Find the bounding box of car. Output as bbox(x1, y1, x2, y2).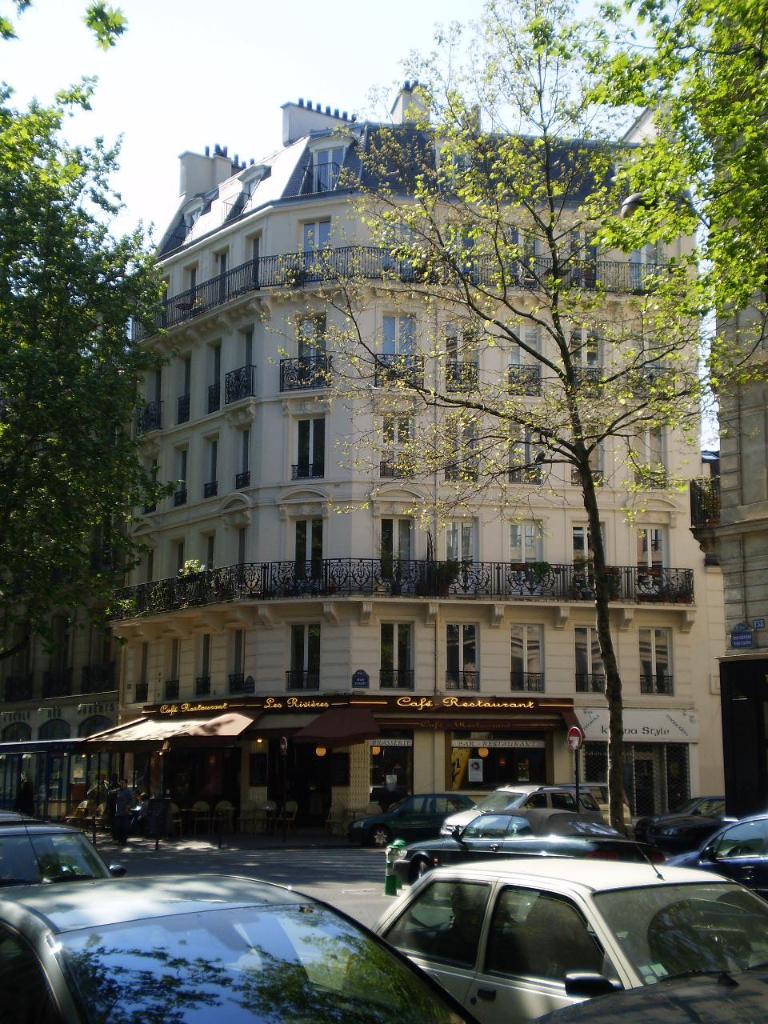
bbox(494, 786, 633, 818).
